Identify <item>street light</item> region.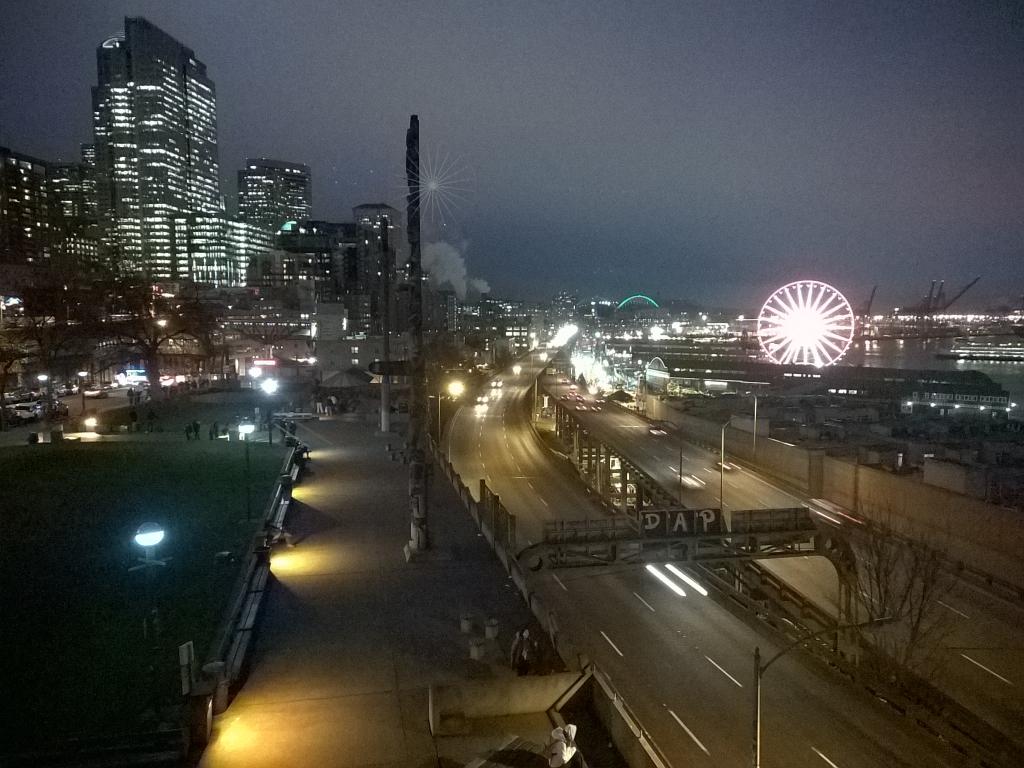
Region: region(751, 614, 890, 765).
